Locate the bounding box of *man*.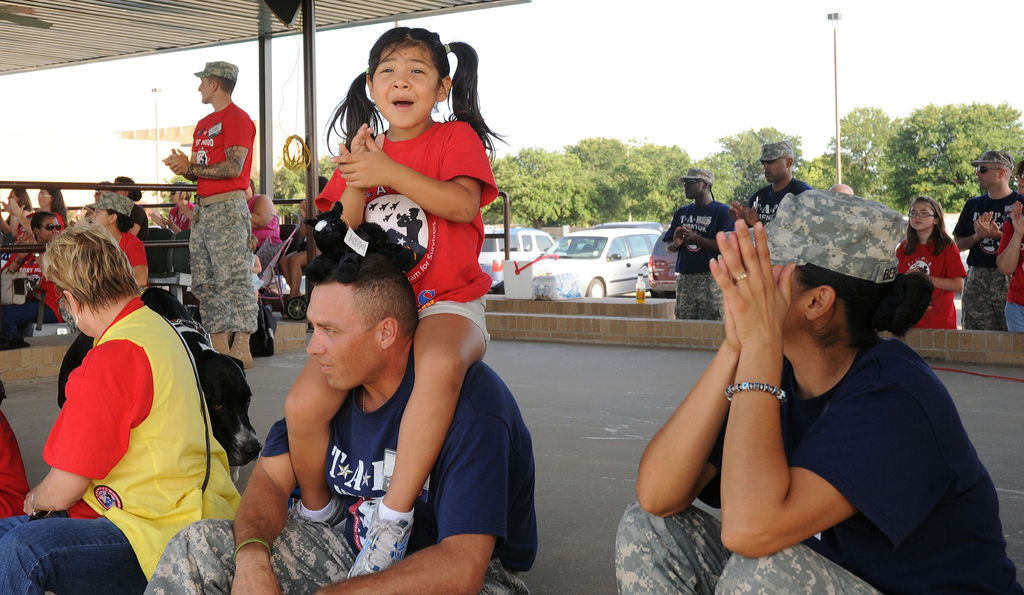
Bounding box: (left=142, top=229, right=534, bottom=594).
